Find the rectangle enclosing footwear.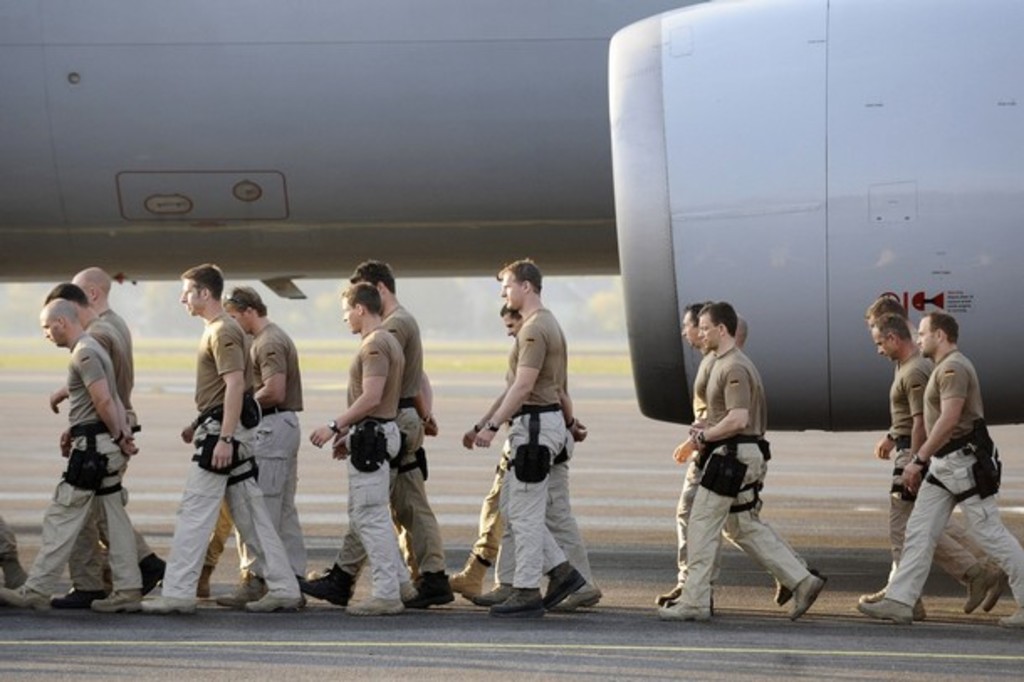
<bbox>776, 564, 821, 613</bbox>.
